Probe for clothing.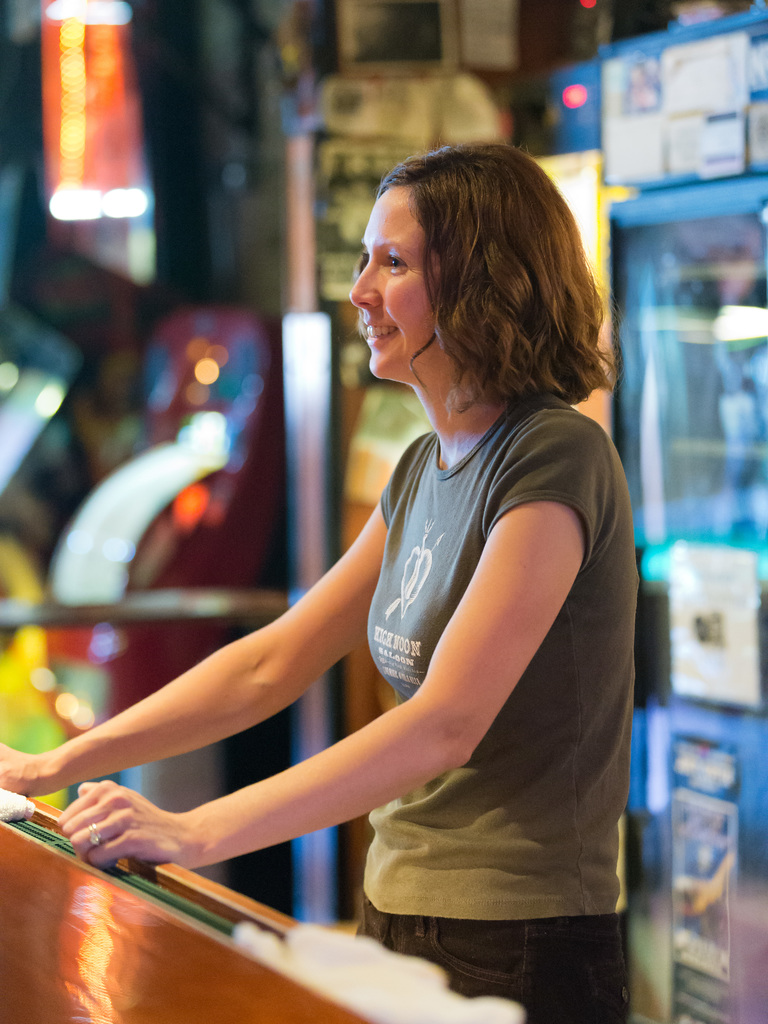
Probe result: region(147, 281, 621, 972).
